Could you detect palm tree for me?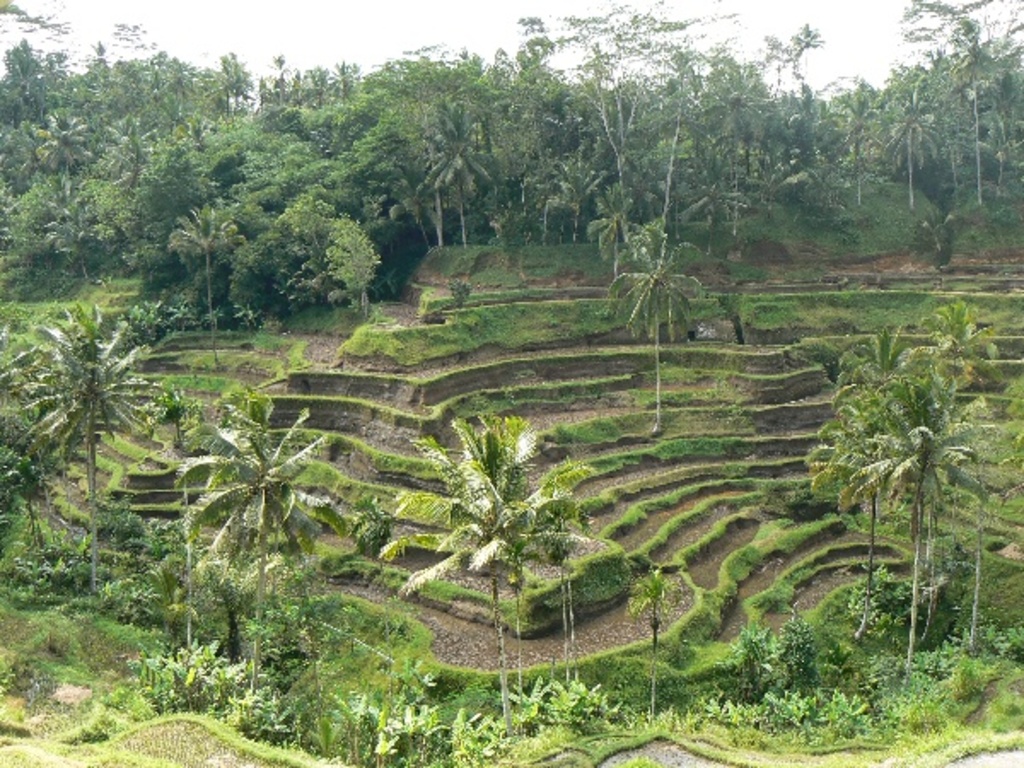
Detection result: x1=790, y1=304, x2=1004, y2=691.
